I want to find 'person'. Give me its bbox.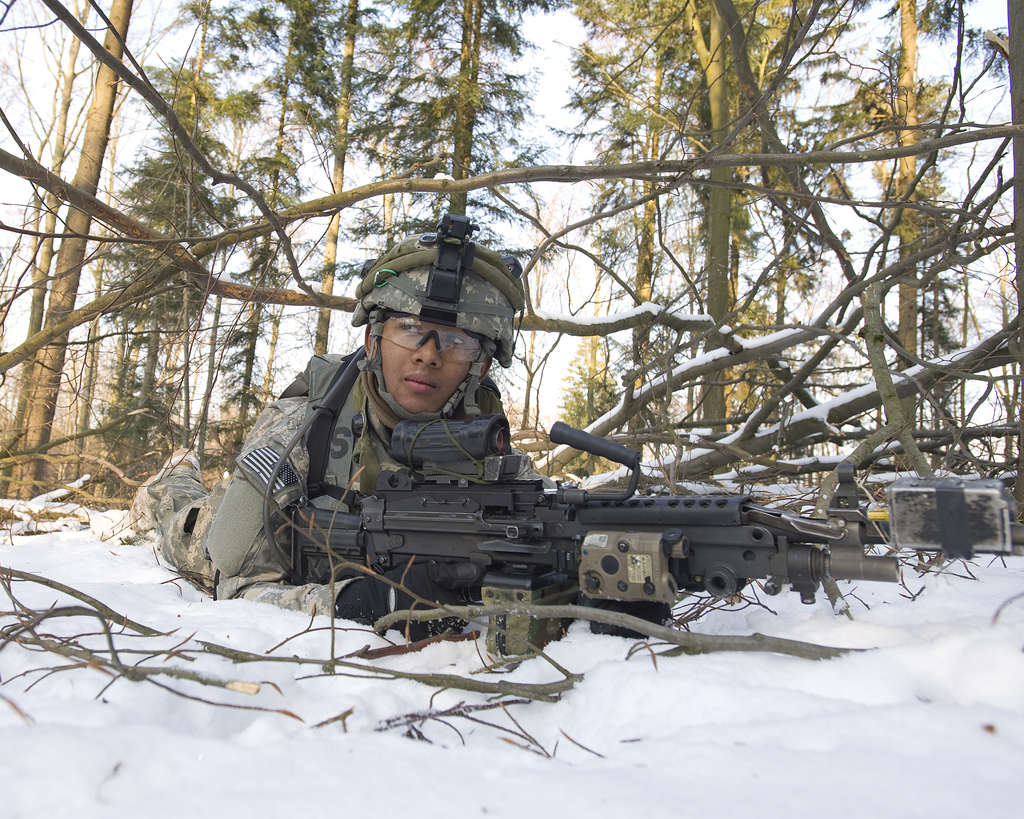
left=230, top=248, right=613, bottom=633.
